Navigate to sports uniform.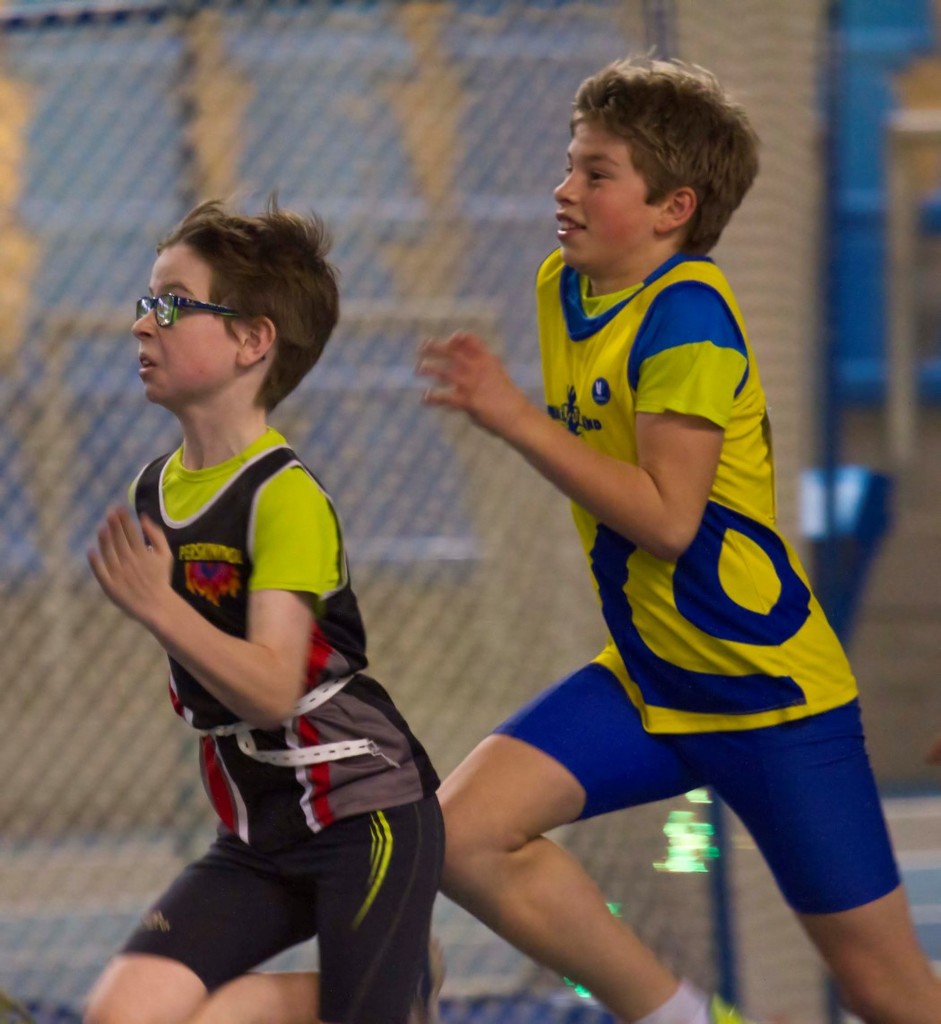
Navigation target: [104, 408, 467, 1023].
